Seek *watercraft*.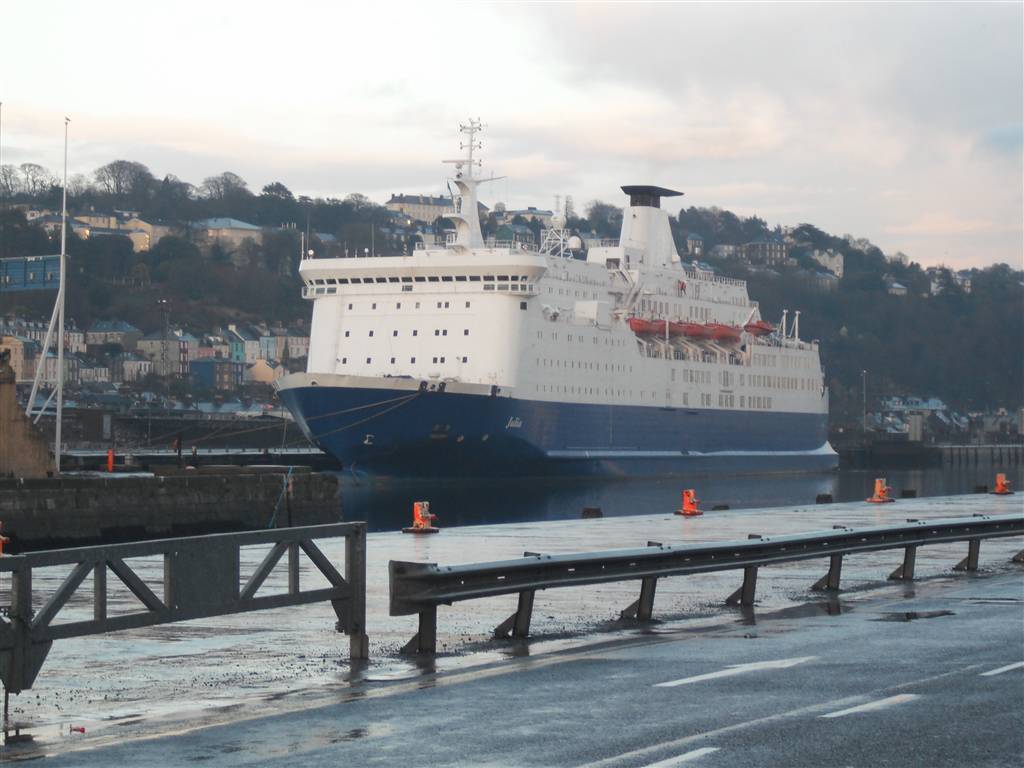
l=273, t=145, r=828, b=505.
